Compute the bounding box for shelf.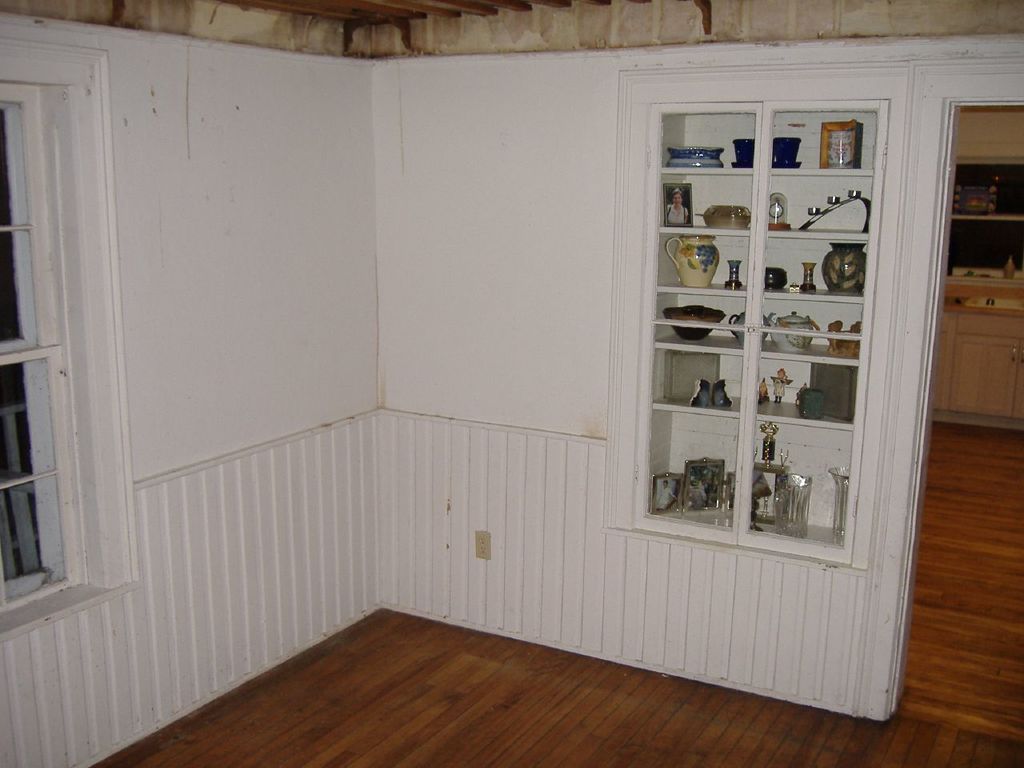
Rect(626, 102, 890, 530).
